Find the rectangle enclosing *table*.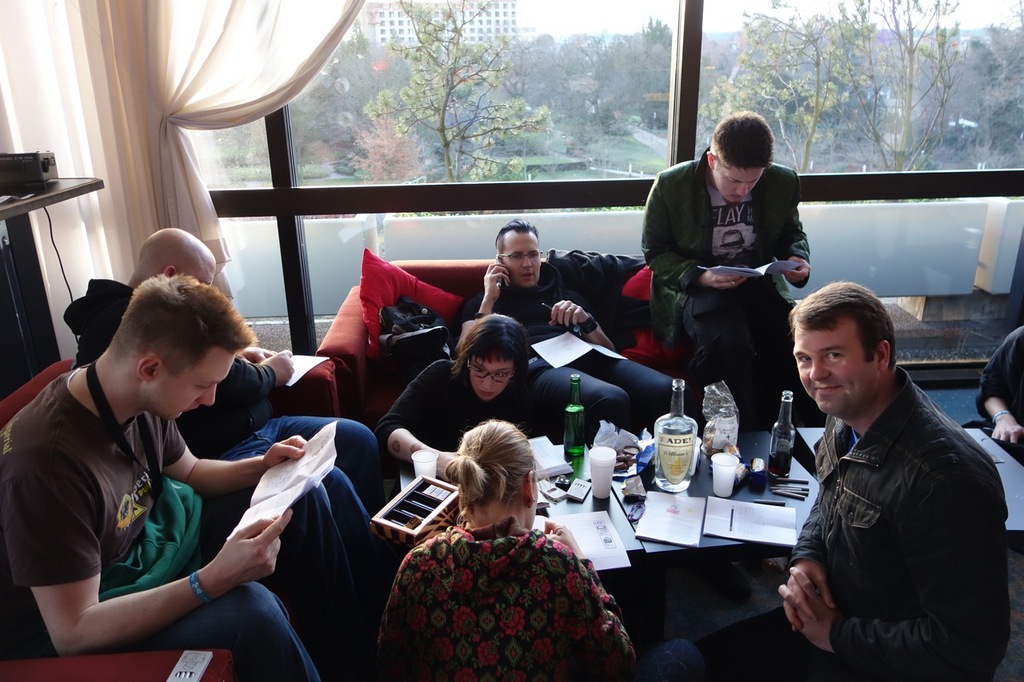
bbox=[399, 428, 823, 670].
